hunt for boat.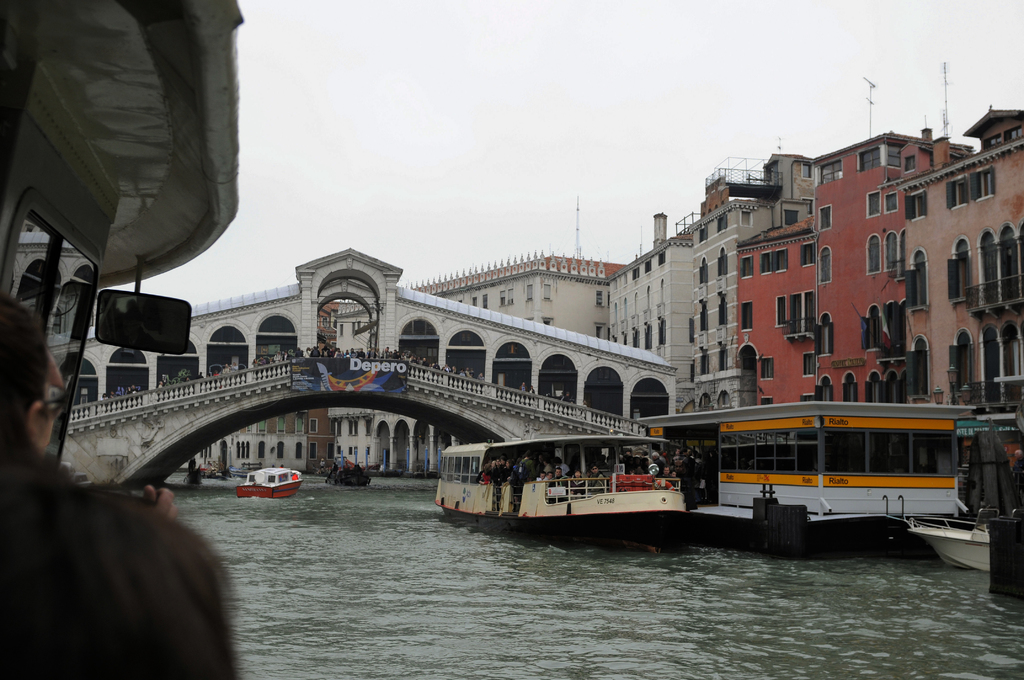
Hunted down at (193, 459, 232, 480).
